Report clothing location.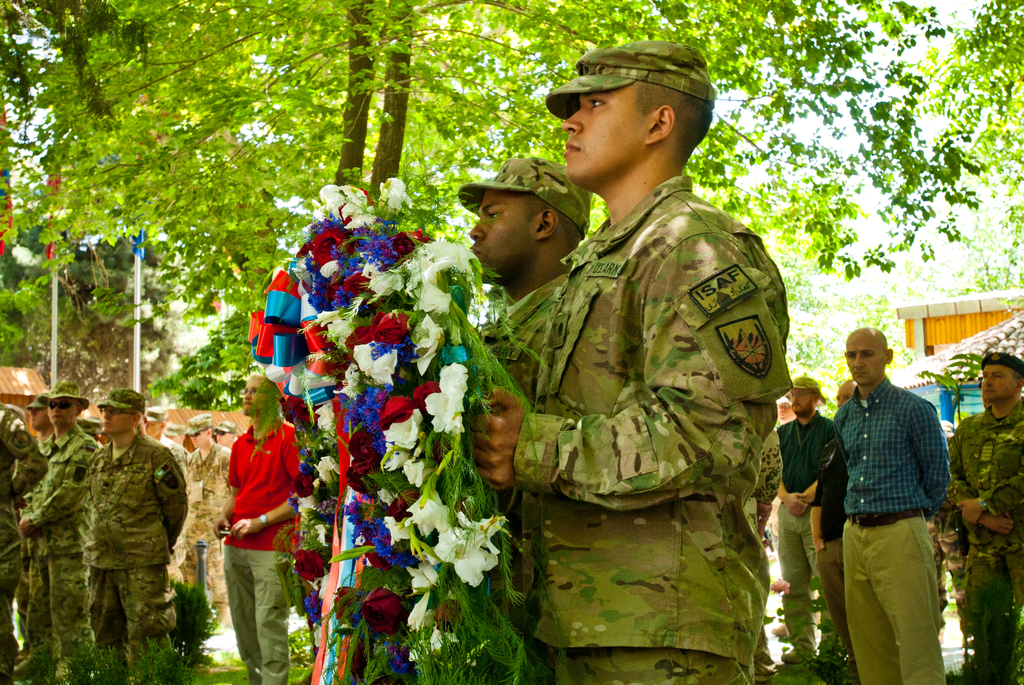
Report: x1=776, y1=406, x2=833, y2=656.
